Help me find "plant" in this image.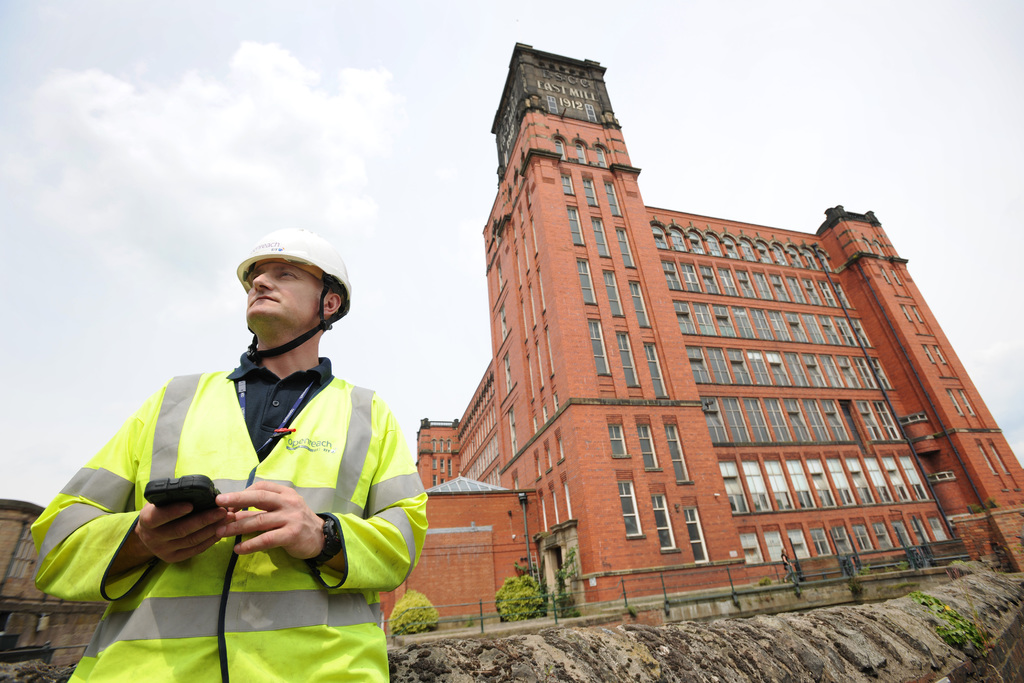
Found it: (966, 502, 986, 513).
